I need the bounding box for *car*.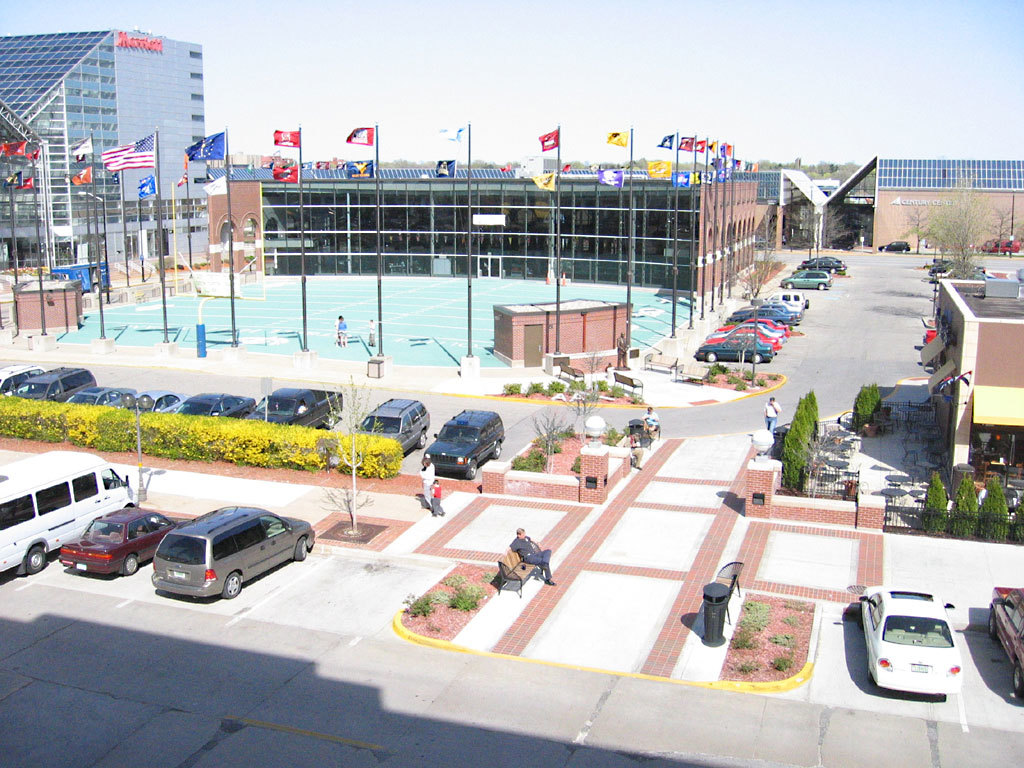
Here it is: l=797, t=257, r=846, b=274.
